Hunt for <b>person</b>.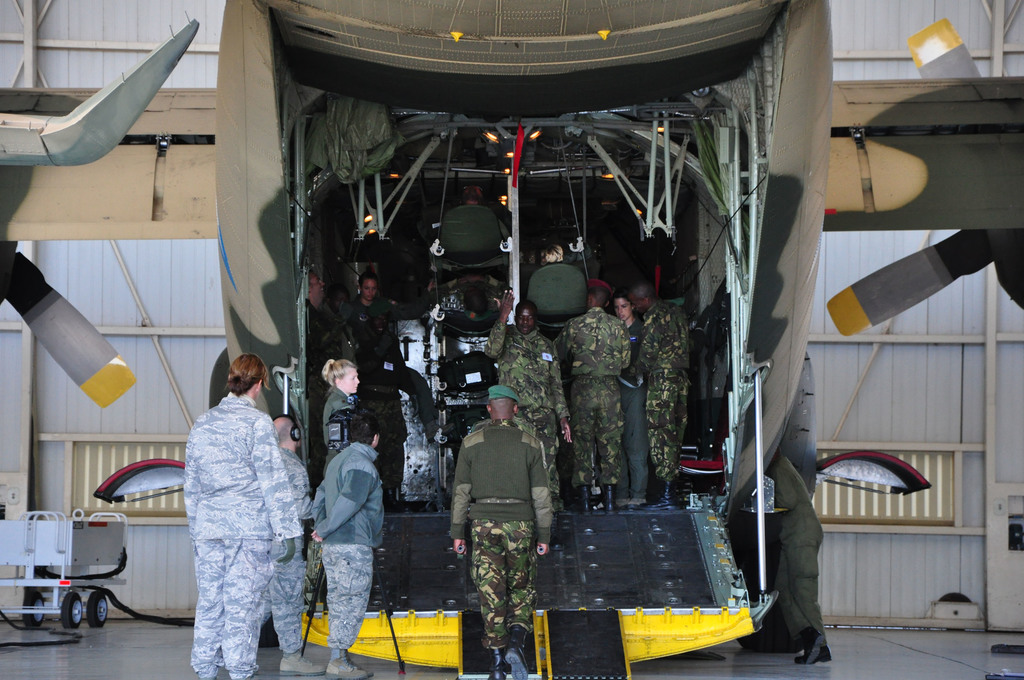
Hunted down at region(259, 413, 325, 676).
